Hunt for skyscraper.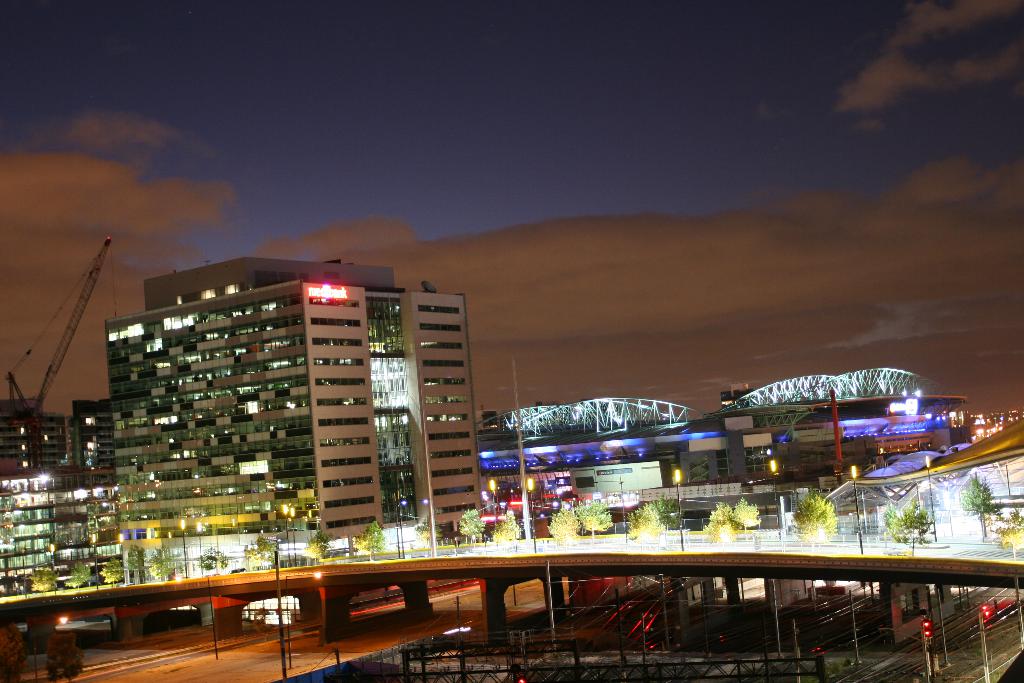
Hunted down at <box>70,401,98,465</box>.
